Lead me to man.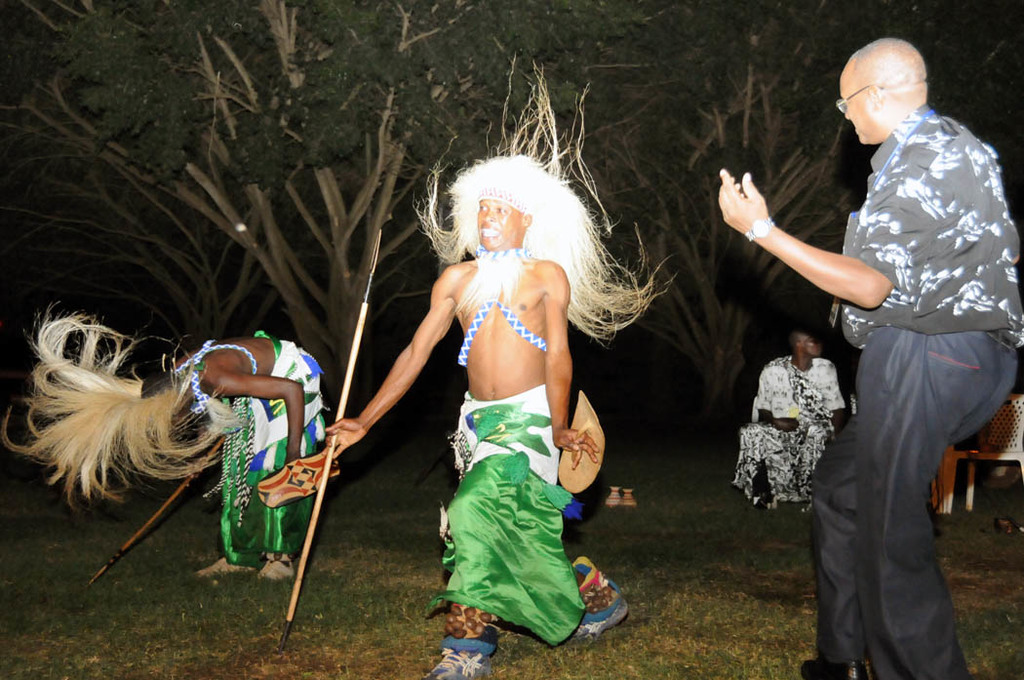
Lead to (733,324,846,513).
